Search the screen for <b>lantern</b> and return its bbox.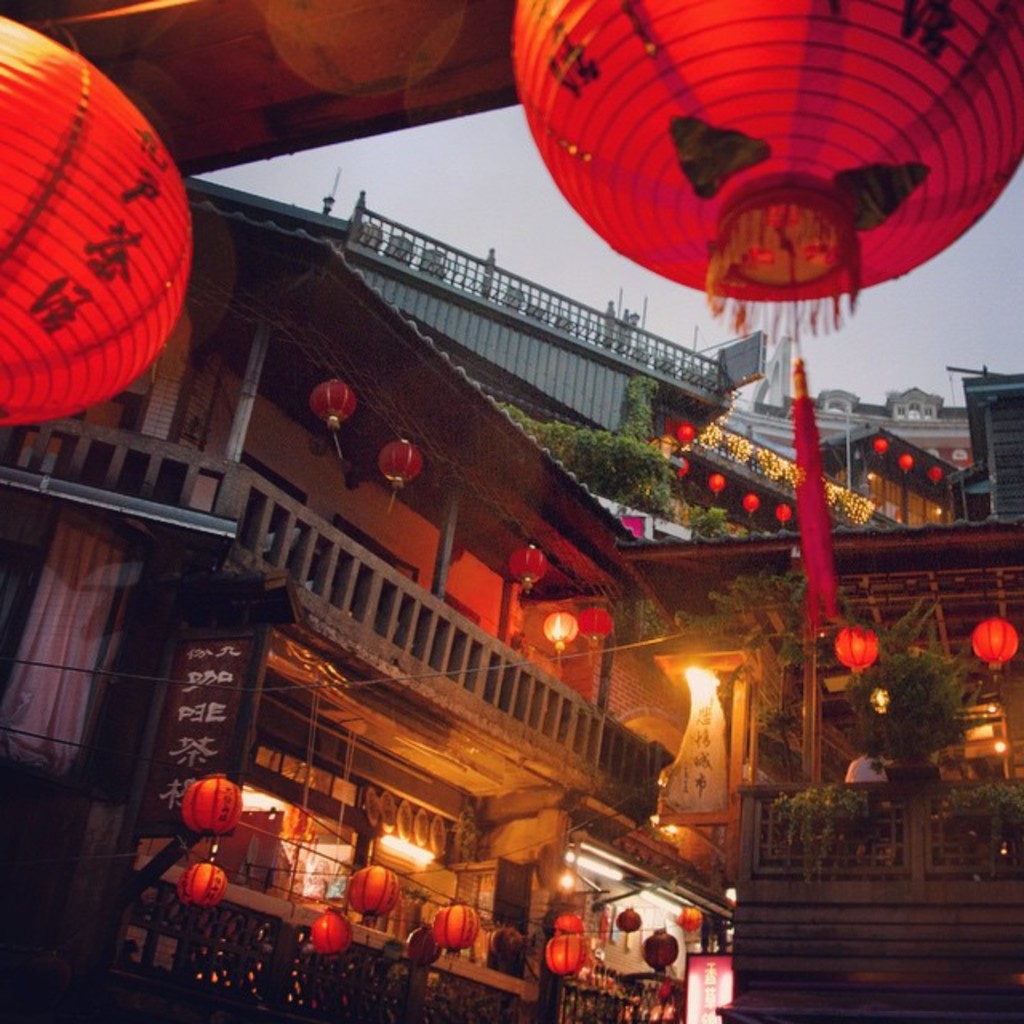
Found: <region>619, 910, 640, 944</region>.
